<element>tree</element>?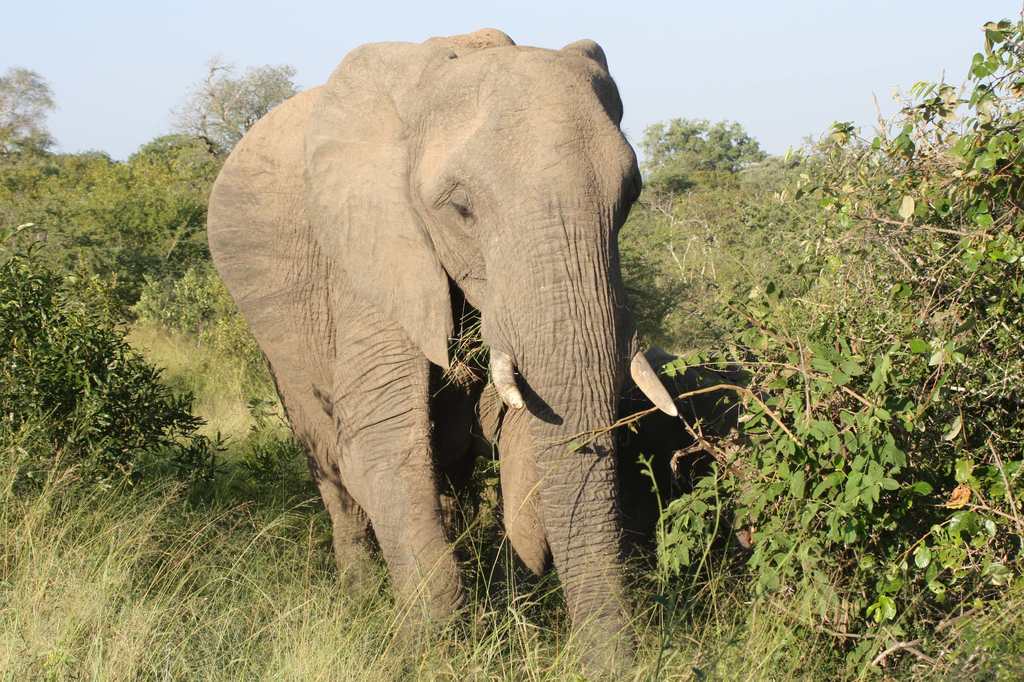
[left=63, top=138, right=125, bottom=222]
